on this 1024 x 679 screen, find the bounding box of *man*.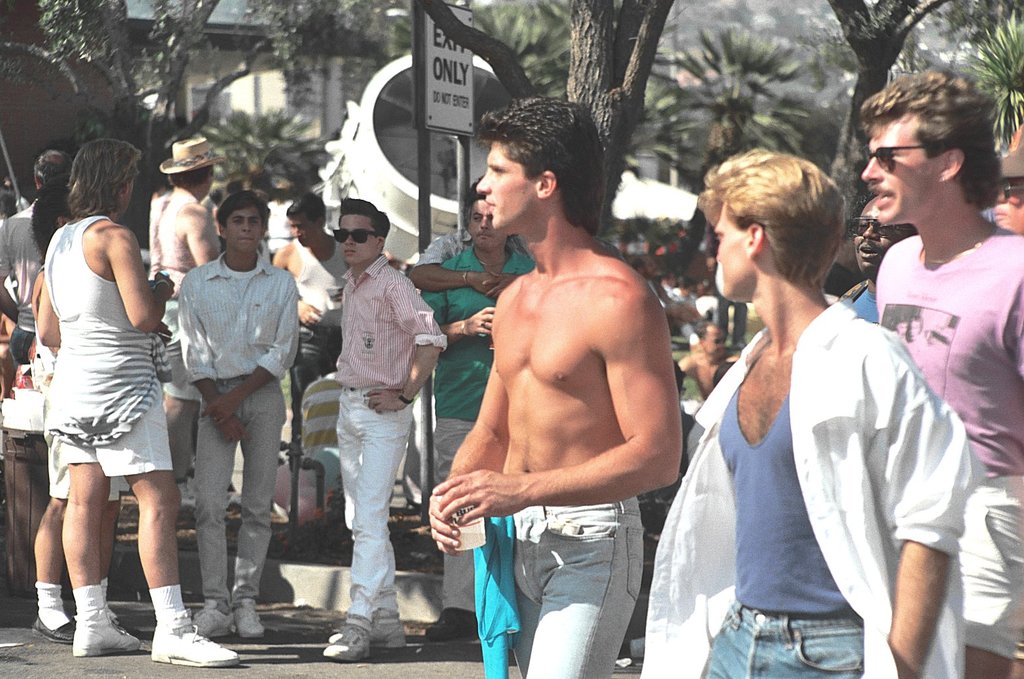
Bounding box: [838, 194, 920, 326].
